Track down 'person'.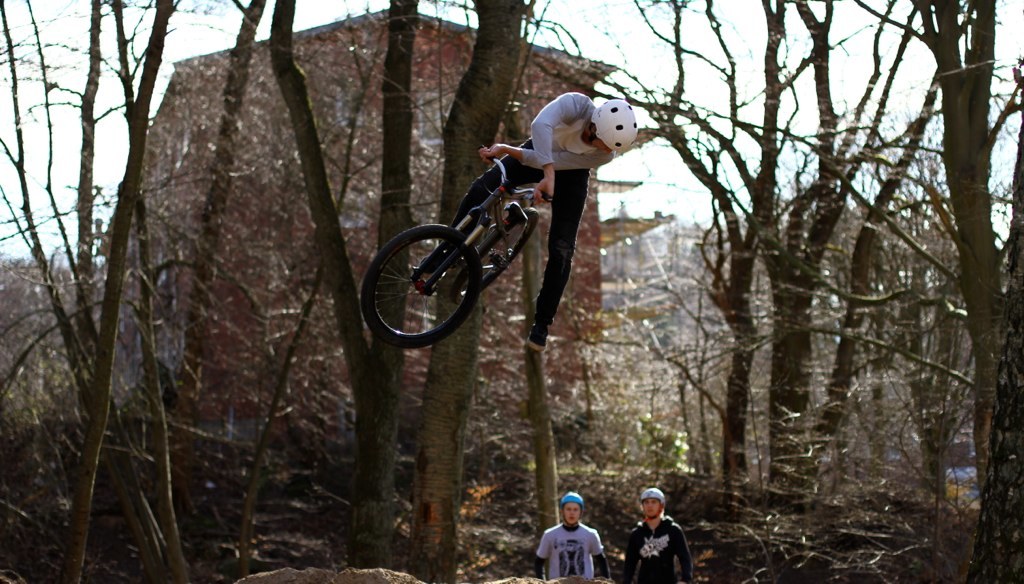
Tracked to l=412, t=93, r=639, b=353.
